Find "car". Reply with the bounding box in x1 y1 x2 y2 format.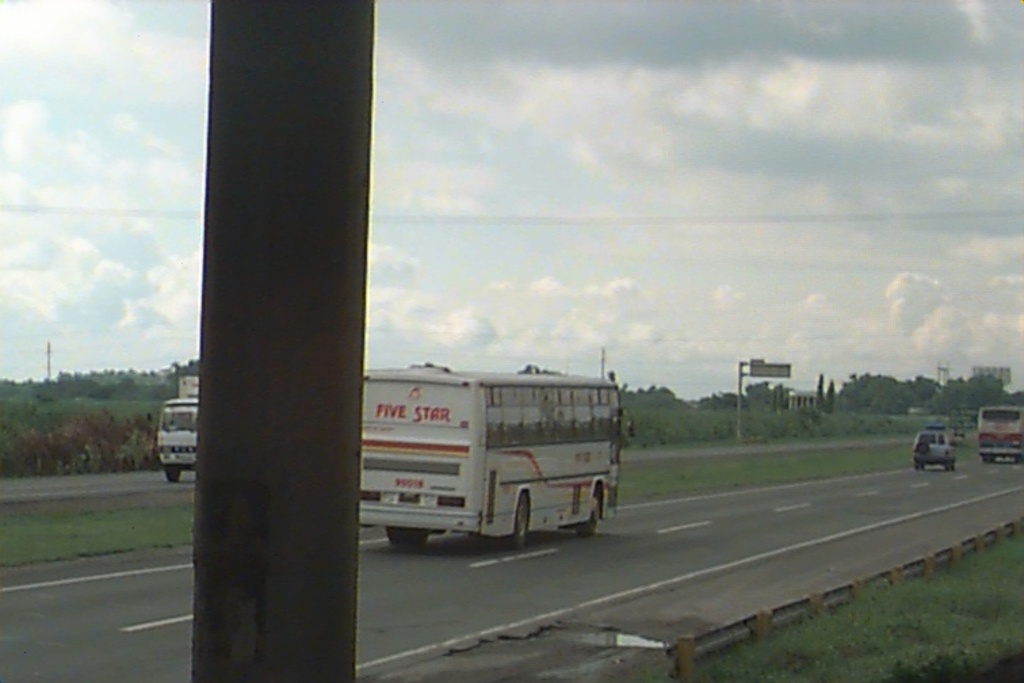
914 434 956 470.
